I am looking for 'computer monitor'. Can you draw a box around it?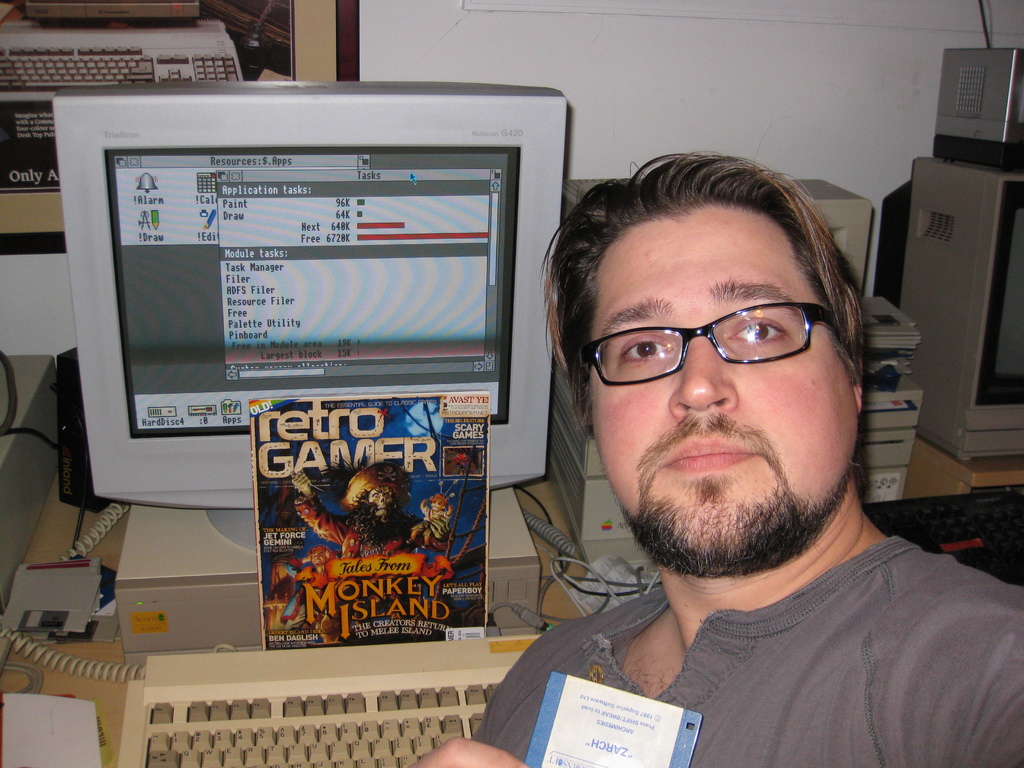
Sure, the bounding box is (left=882, top=168, right=1023, bottom=475).
